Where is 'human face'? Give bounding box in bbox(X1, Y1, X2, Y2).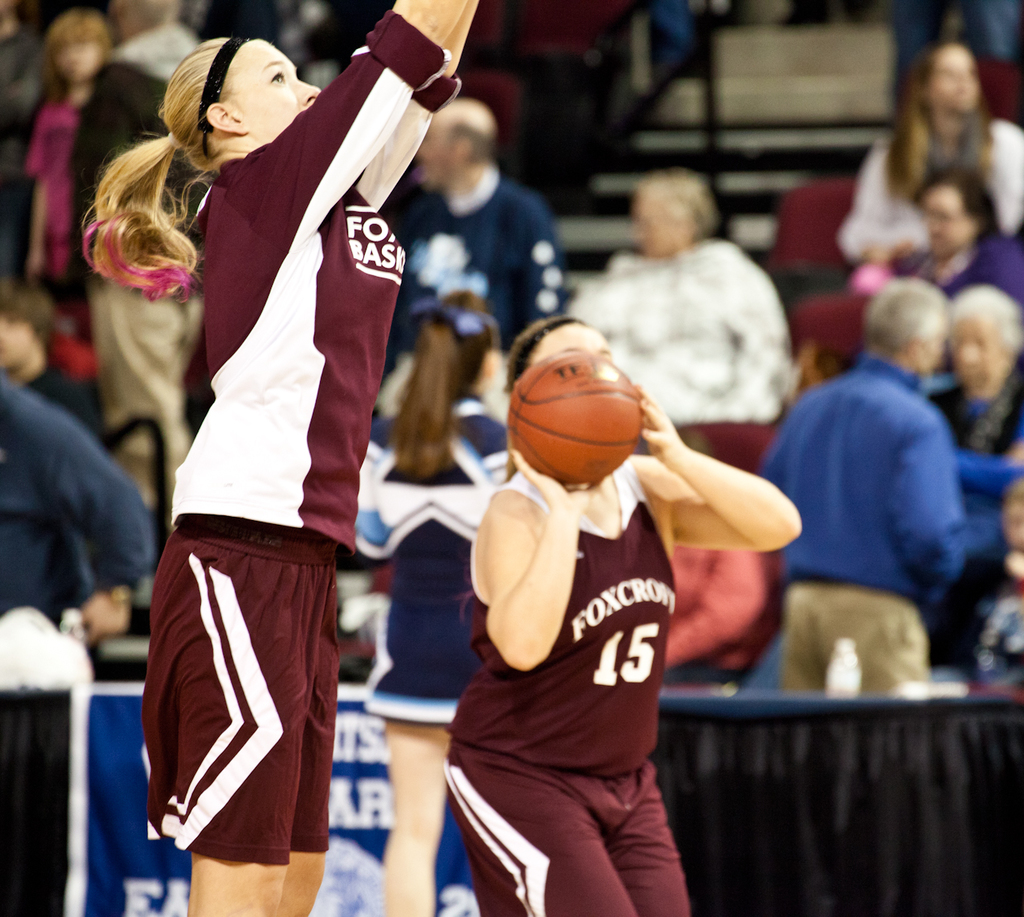
bbox(419, 131, 449, 194).
